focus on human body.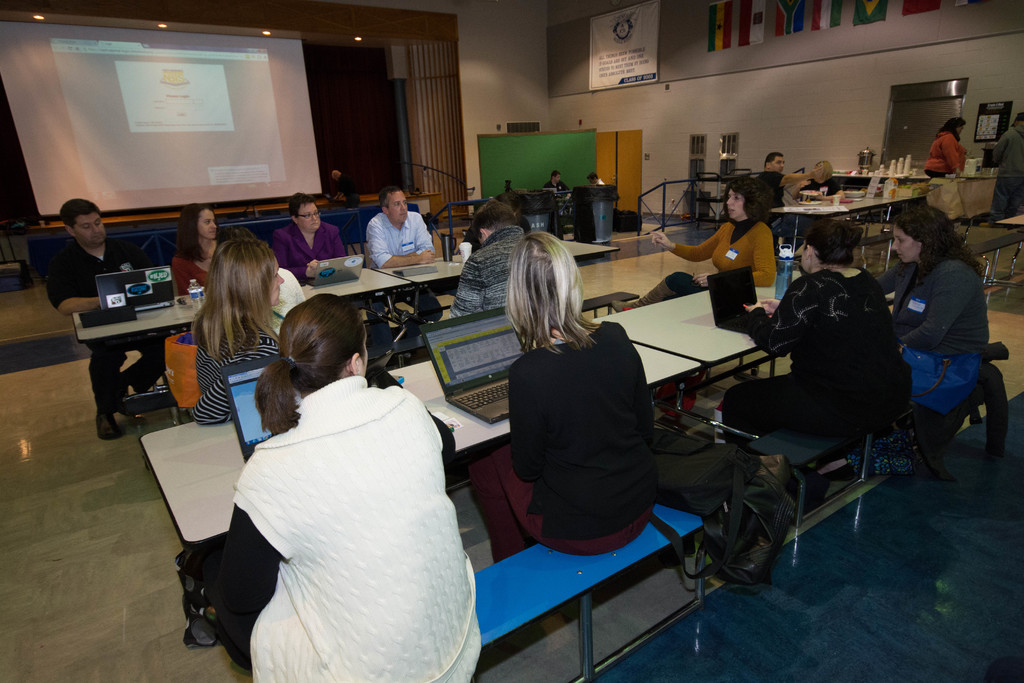
Focused at <region>872, 204, 986, 452</region>.
